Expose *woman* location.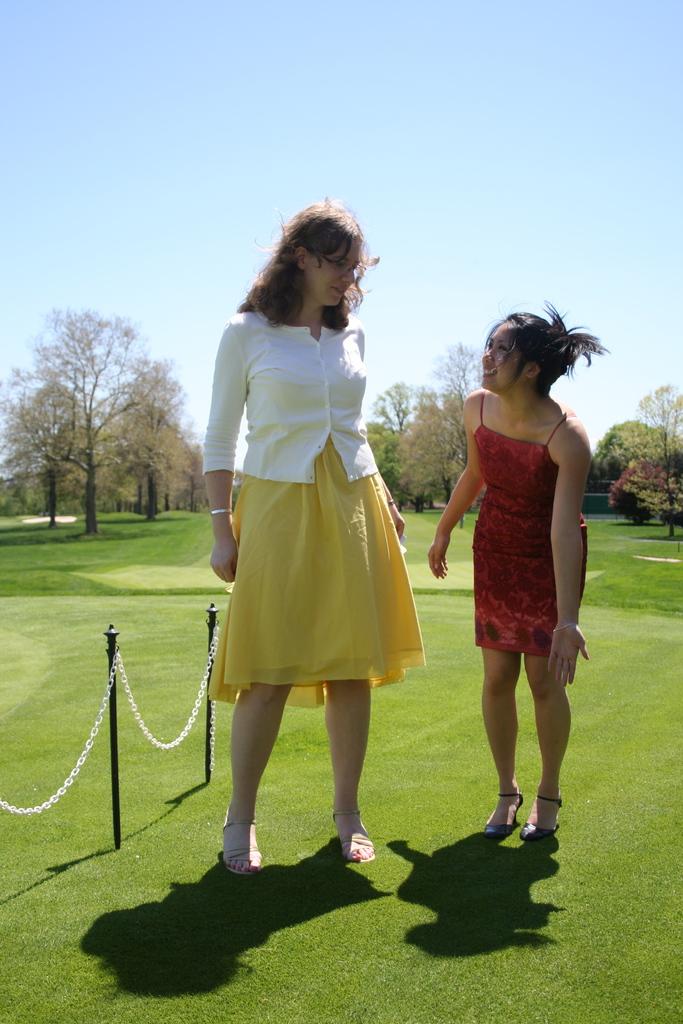
Exposed at [425, 300, 597, 851].
